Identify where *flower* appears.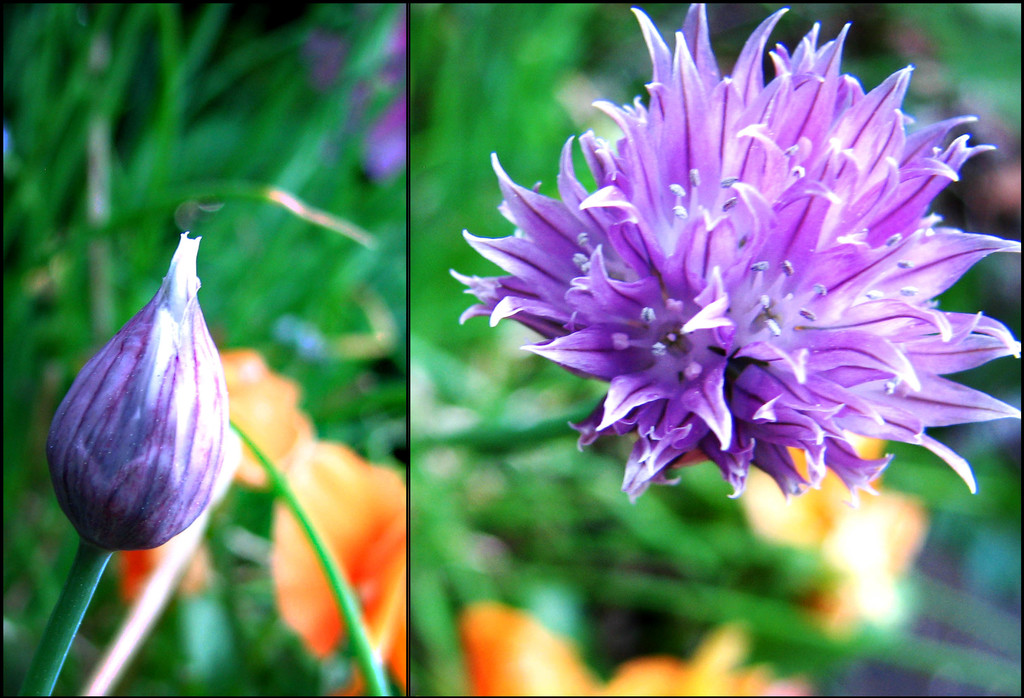
Appears at 47 218 230 577.
